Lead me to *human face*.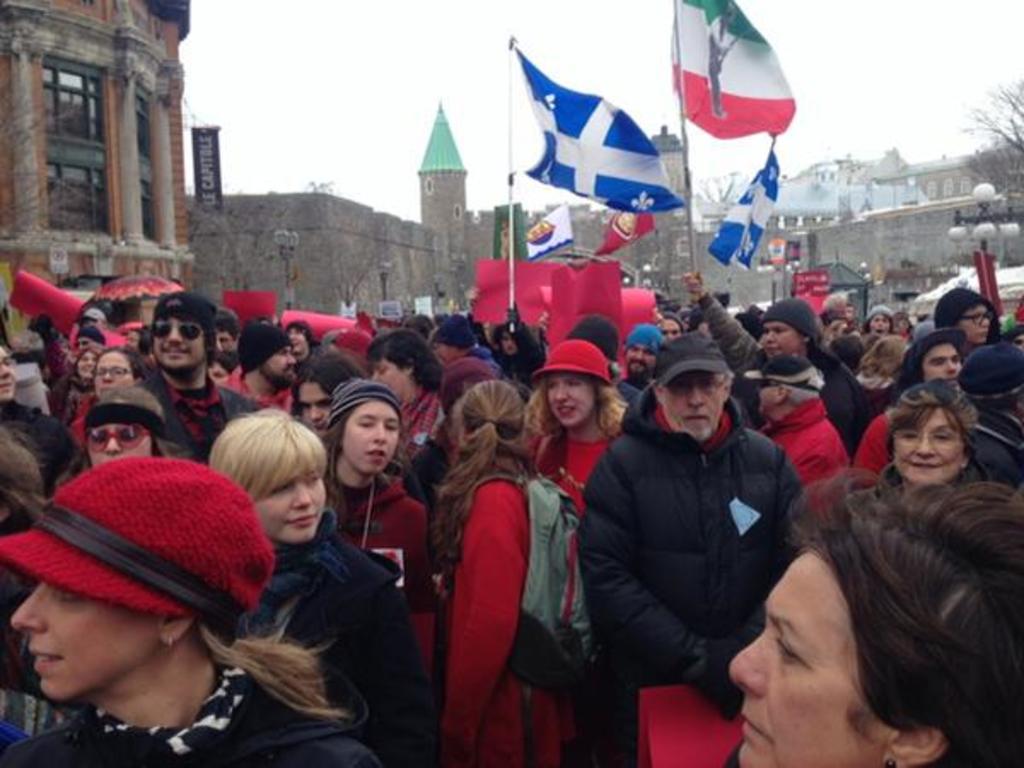
Lead to region(75, 348, 99, 379).
